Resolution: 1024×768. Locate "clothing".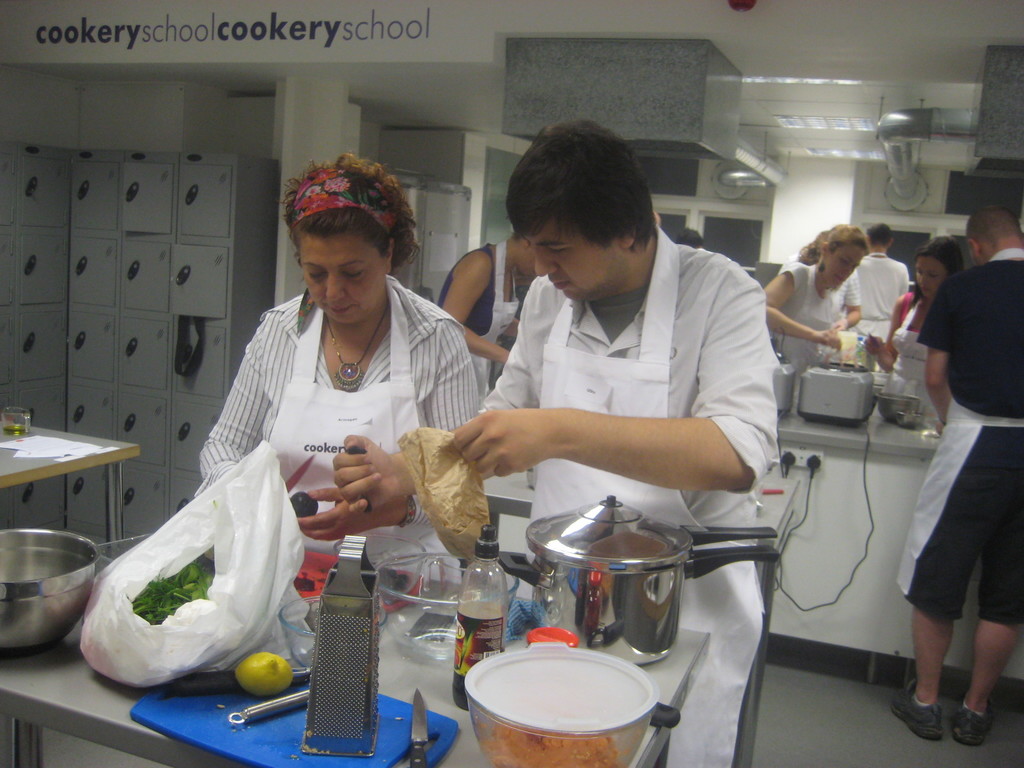
l=147, t=270, r=474, b=659.
